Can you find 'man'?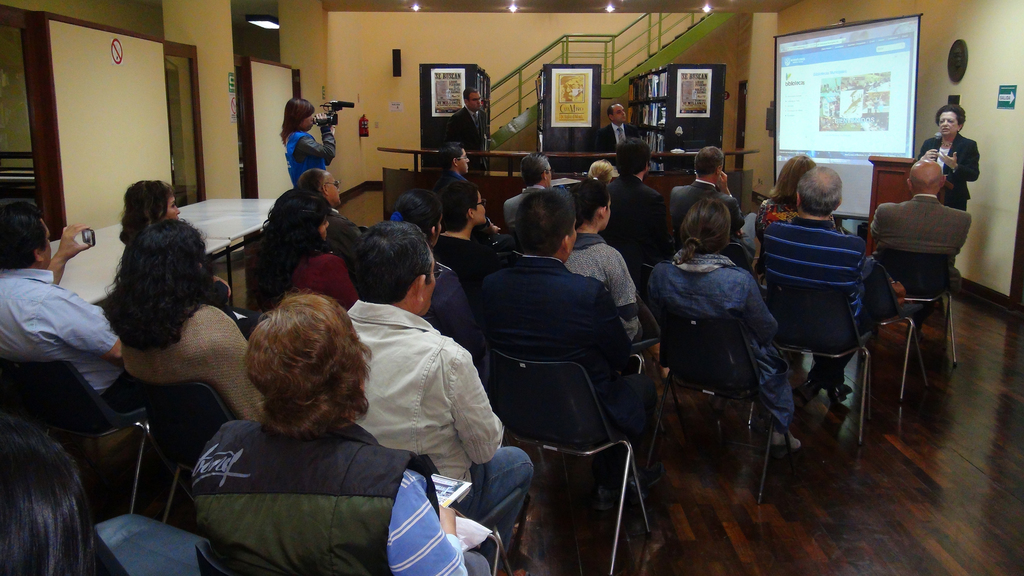
Yes, bounding box: {"left": 449, "top": 88, "right": 486, "bottom": 170}.
